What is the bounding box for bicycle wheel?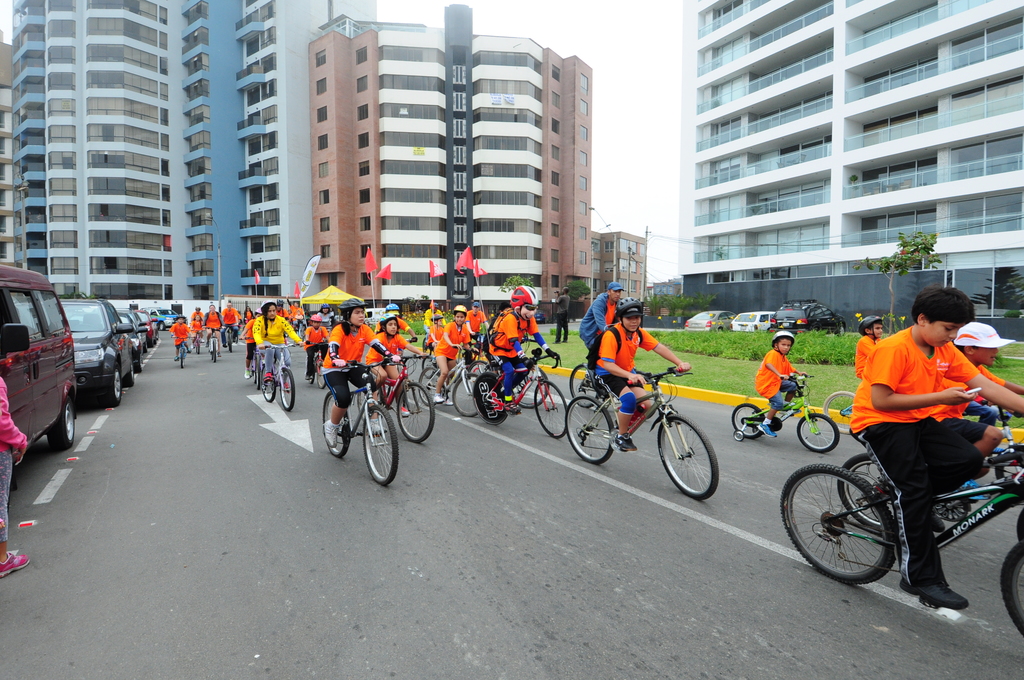
<box>323,391,349,462</box>.
